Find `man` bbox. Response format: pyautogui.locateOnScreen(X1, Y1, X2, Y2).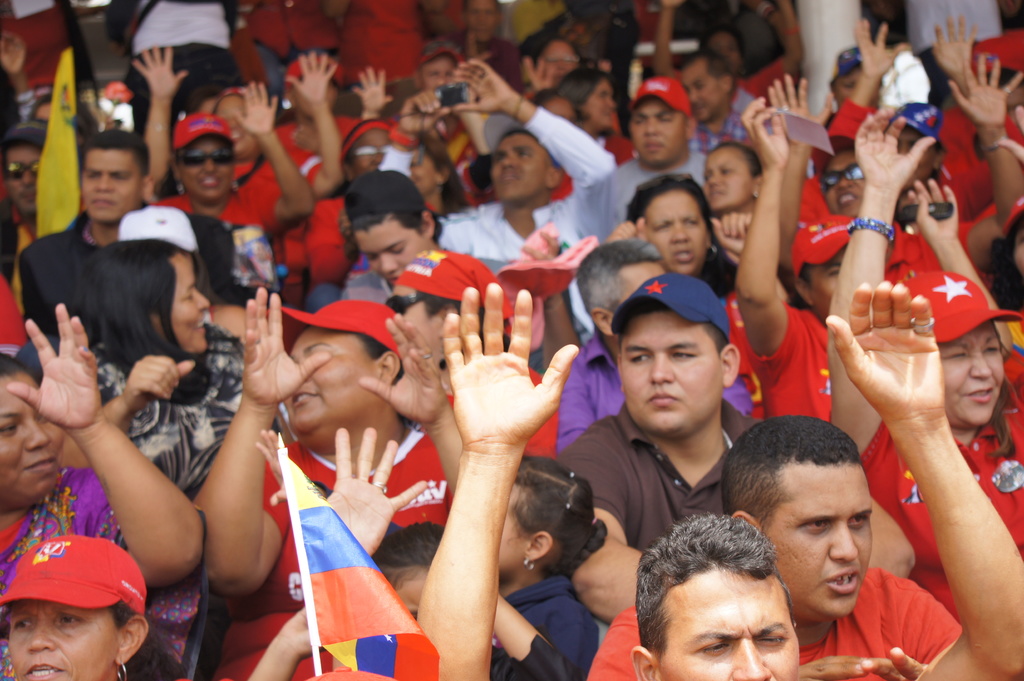
pyautogui.locateOnScreen(577, 80, 723, 246).
